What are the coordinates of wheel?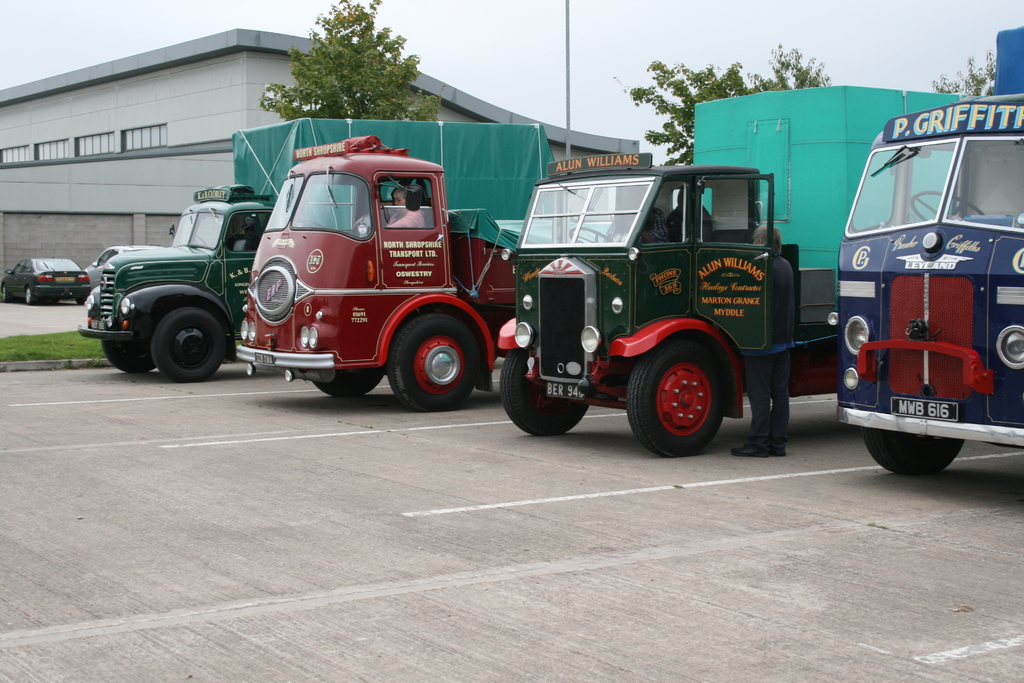
box=[73, 299, 83, 306].
